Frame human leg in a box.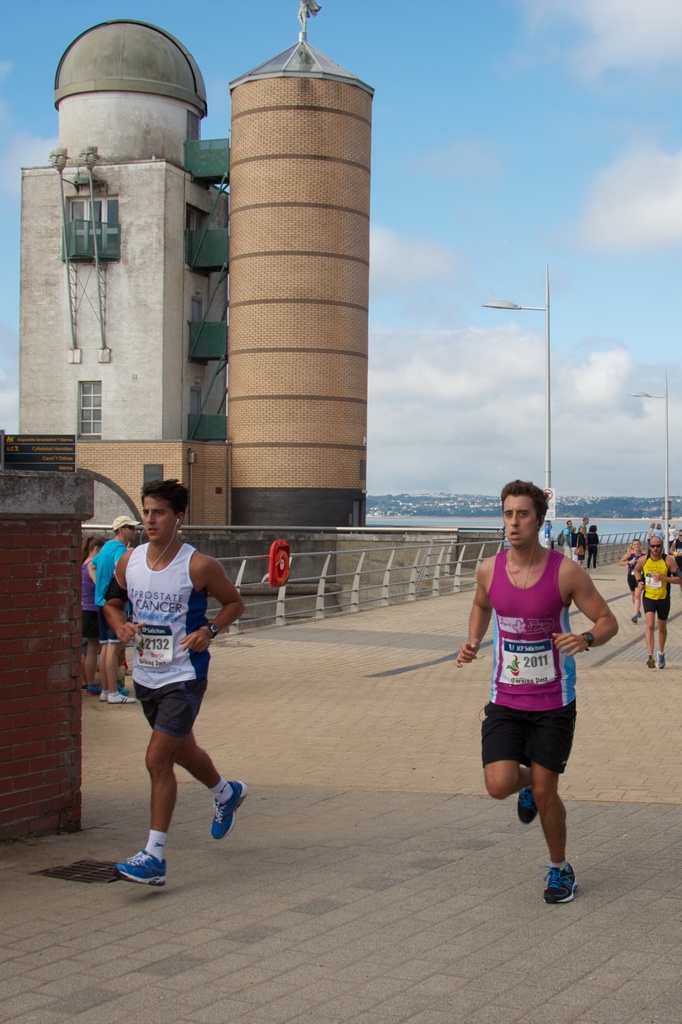
rect(477, 688, 540, 822).
